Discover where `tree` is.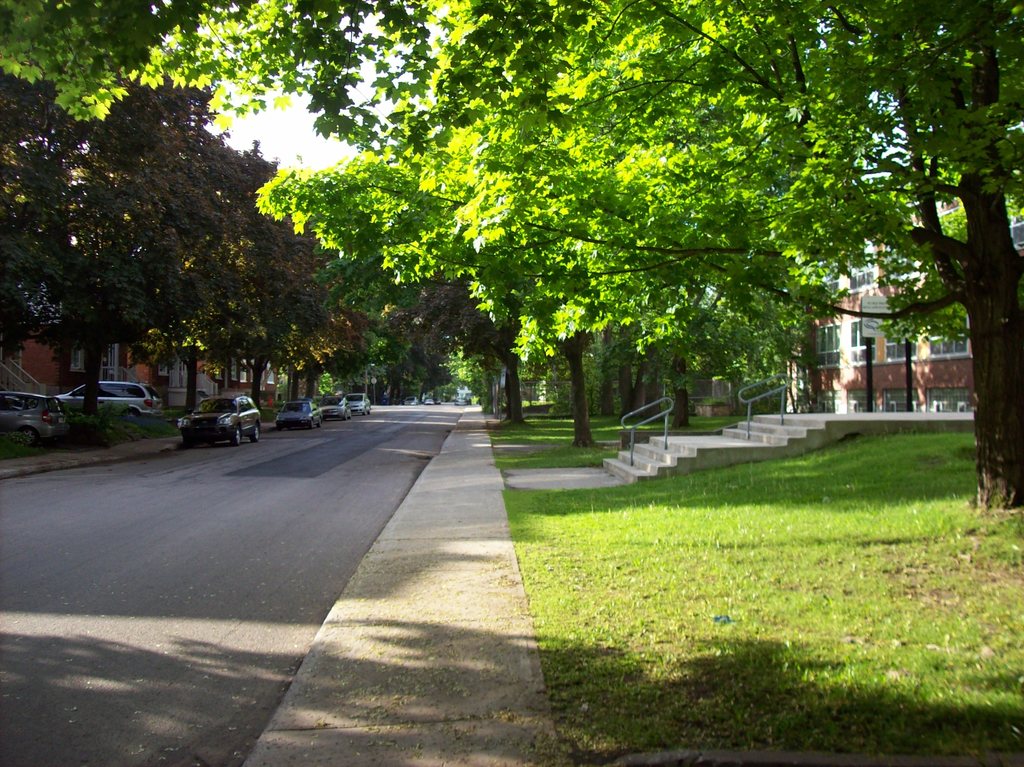
Discovered at rect(224, 147, 314, 410).
